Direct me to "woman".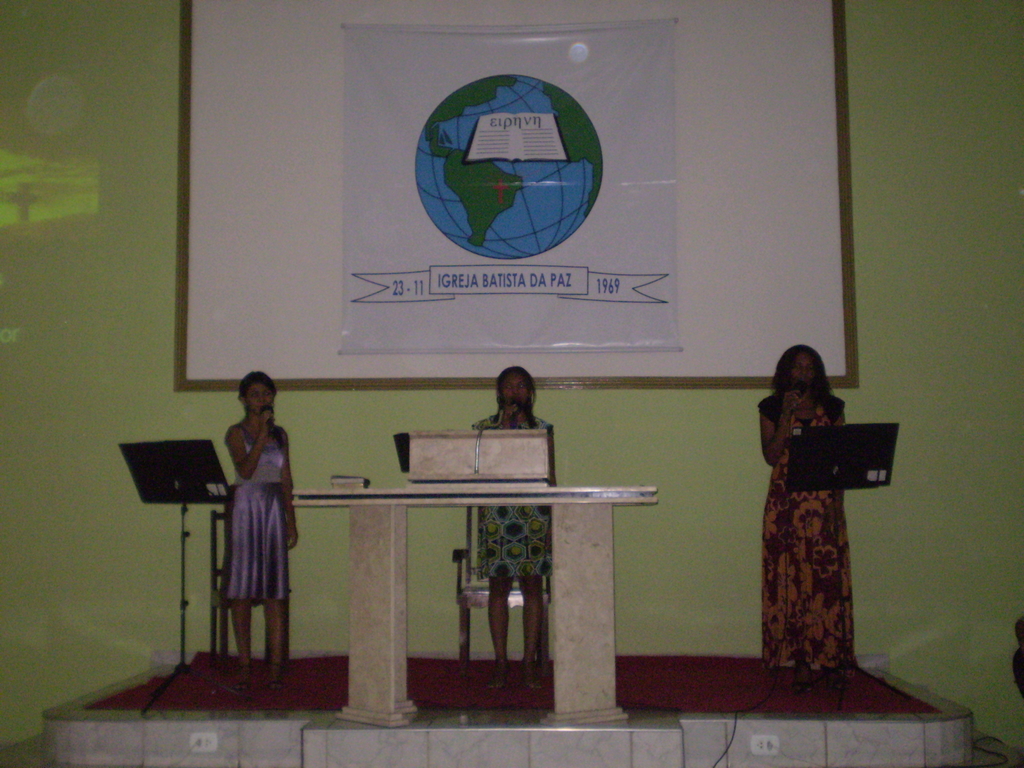
Direction: <bbox>214, 368, 299, 696</bbox>.
